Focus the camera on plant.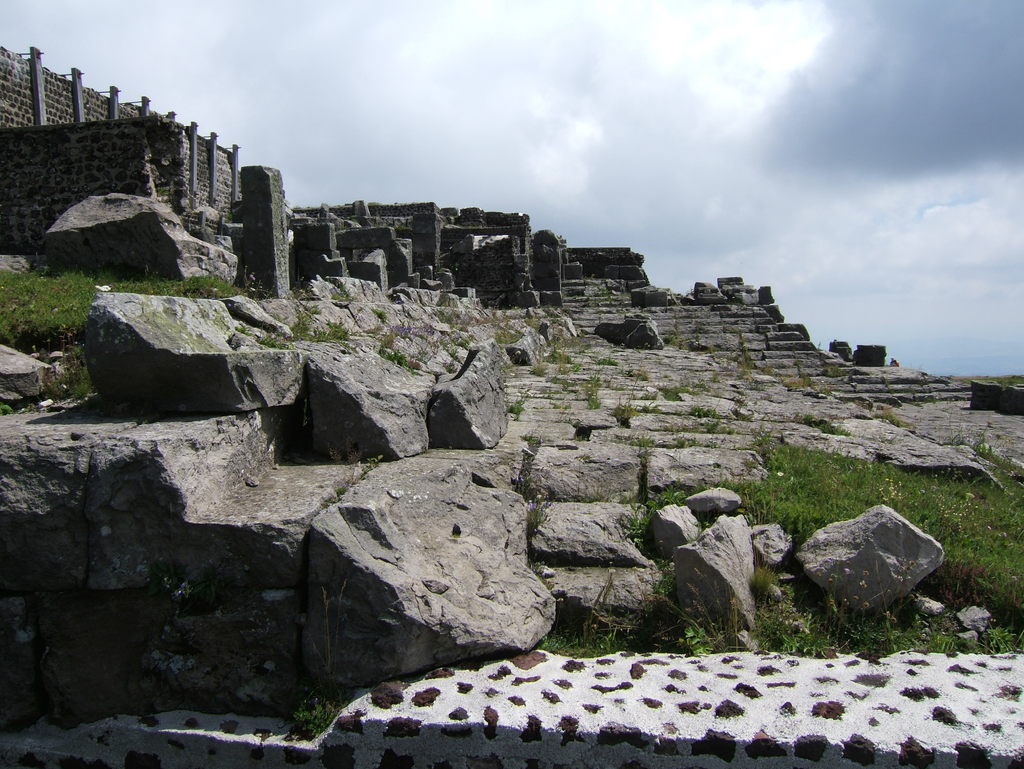
Focus region: (503,393,531,421).
